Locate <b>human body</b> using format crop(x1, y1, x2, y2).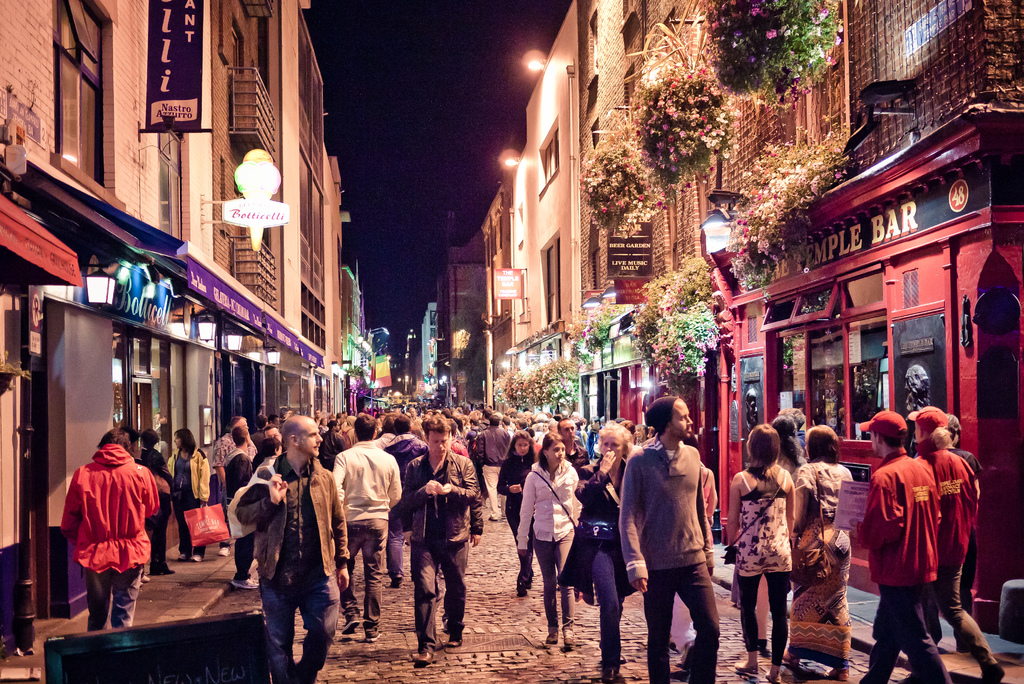
crop(793, 419, 863, 683).
